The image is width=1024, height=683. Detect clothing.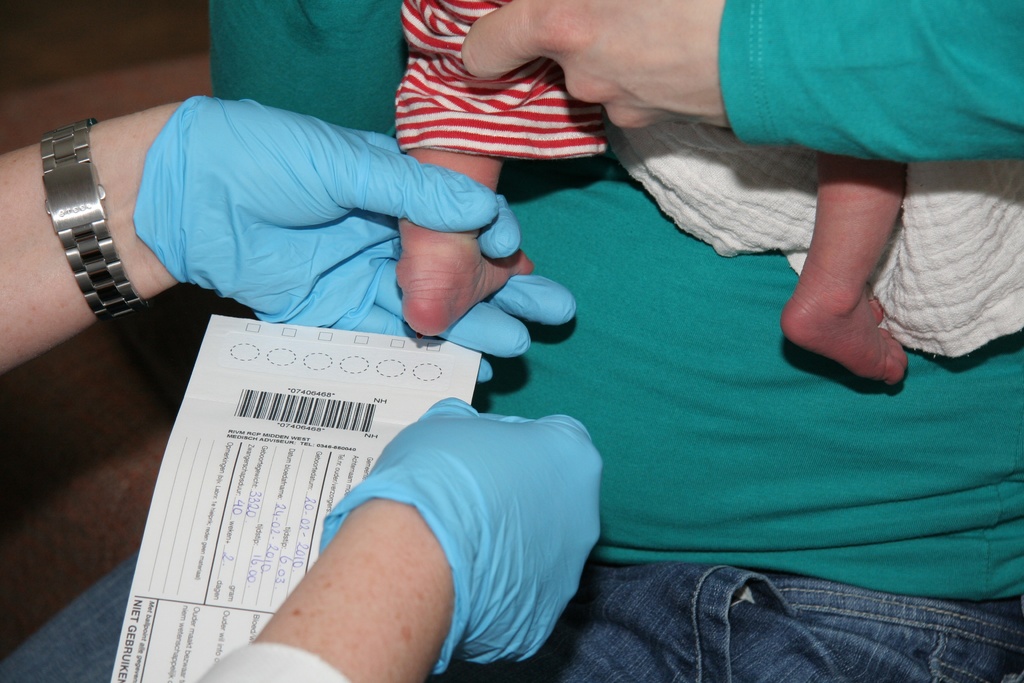
Detection: region(719, 0, 1023, 165).
